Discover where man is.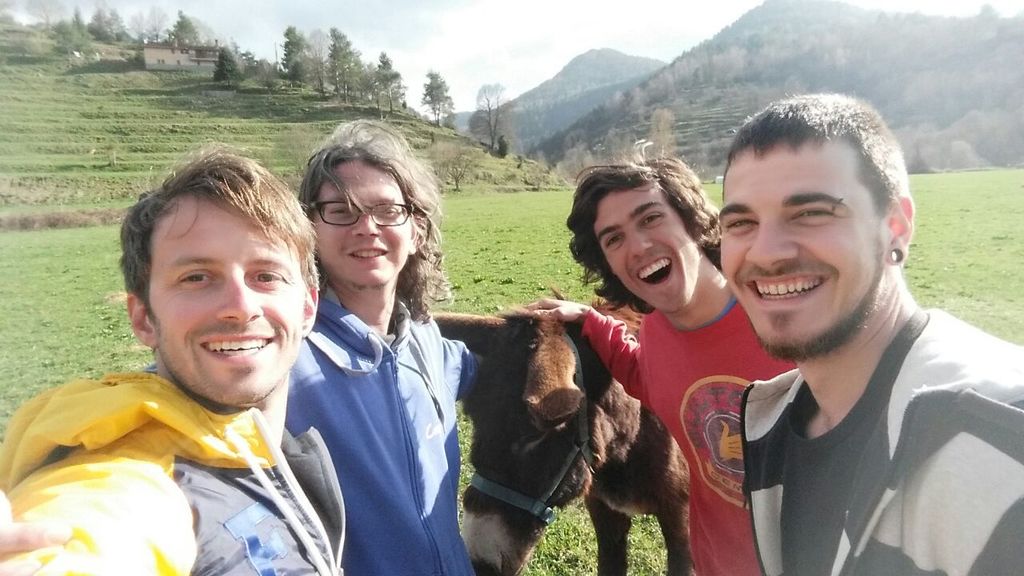
Discovered at Rect(521, 138, 799, 575).
